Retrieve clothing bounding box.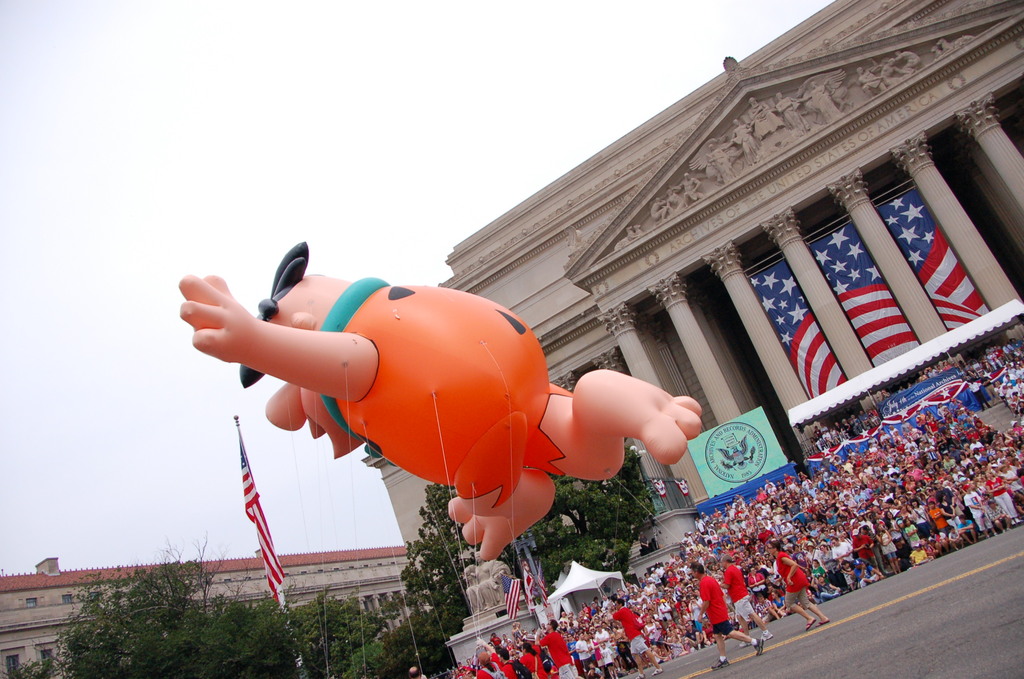
Bounding box: box(773, 553, 815, 609).
